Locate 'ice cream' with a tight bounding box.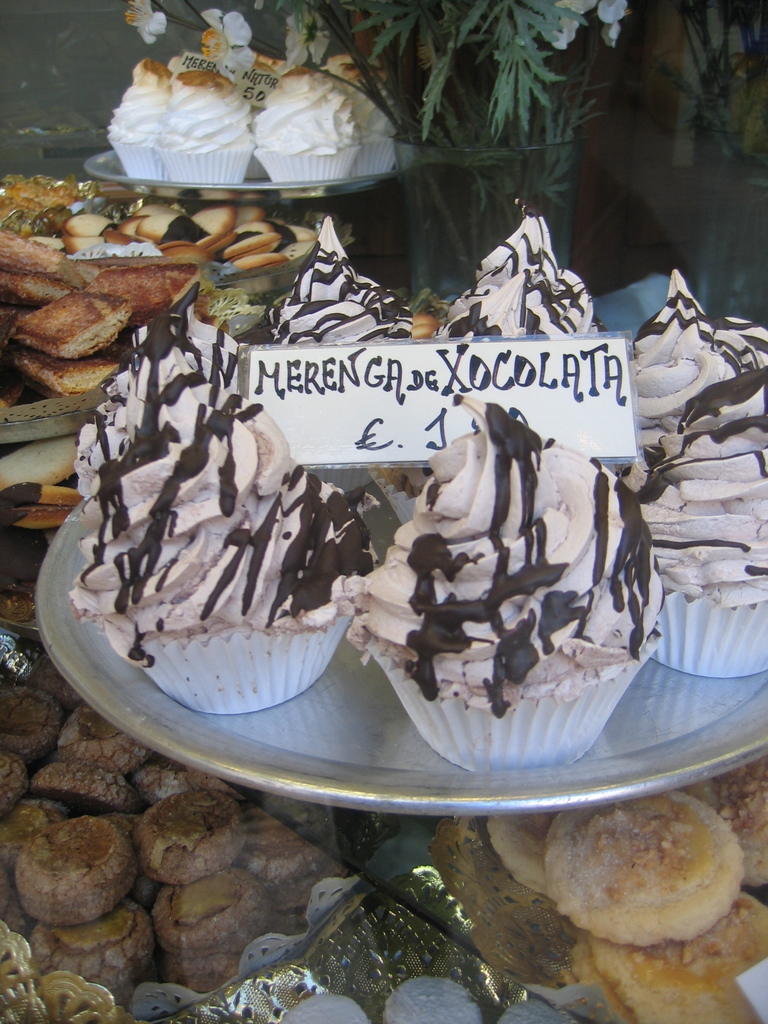
(left=333, top=382, right=689, bottom=781).
